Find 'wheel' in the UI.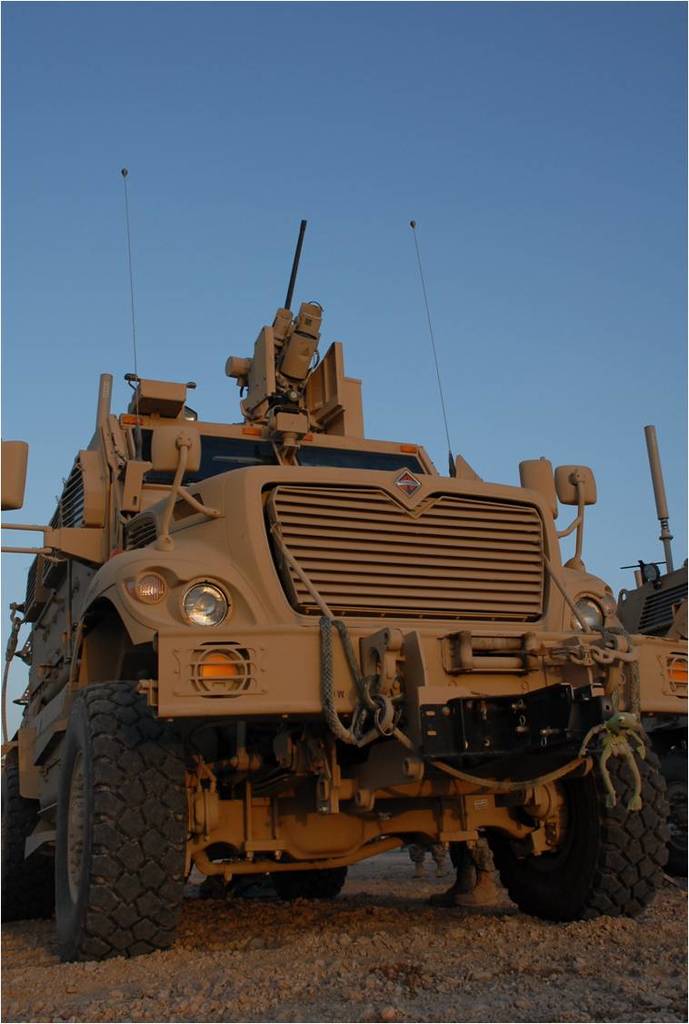
UI element at <box>0,751,44,942</box>.
